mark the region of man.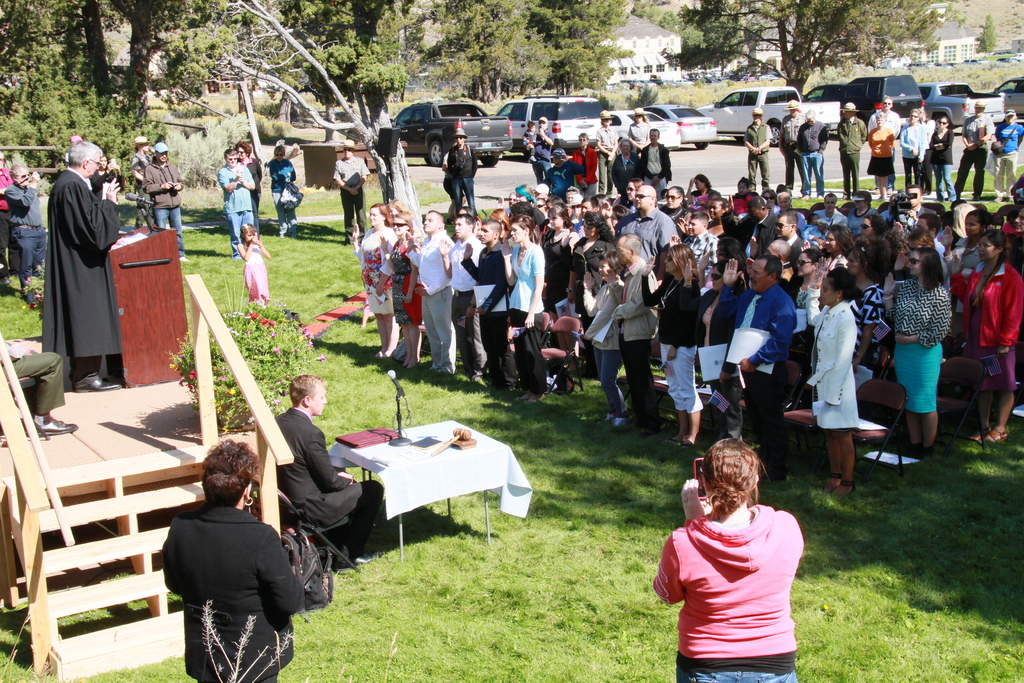
Region: detection(3, 161, 47, 311).
